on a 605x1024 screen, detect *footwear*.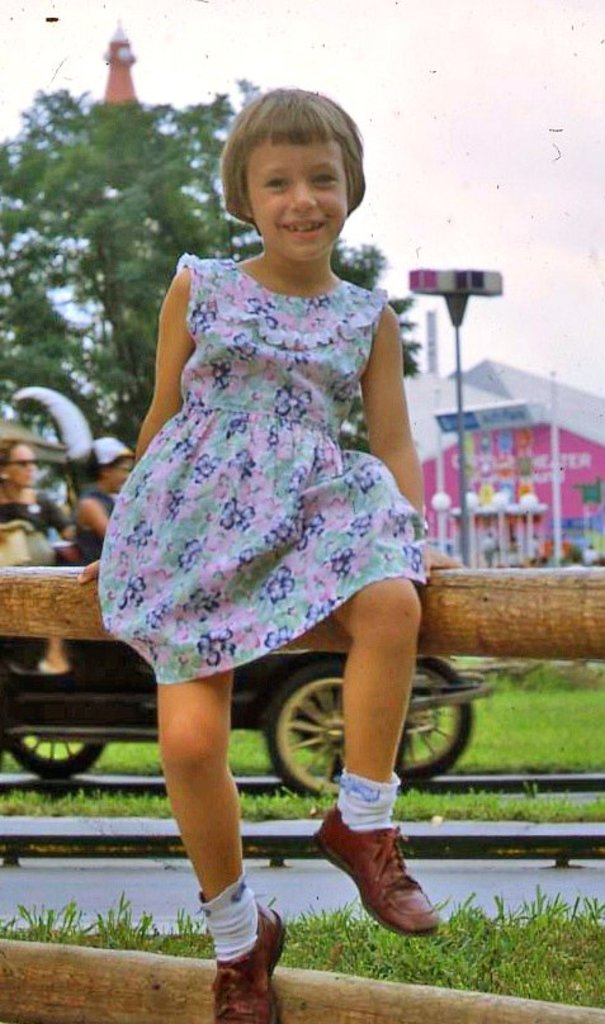
[318, 809, 439, 930].
